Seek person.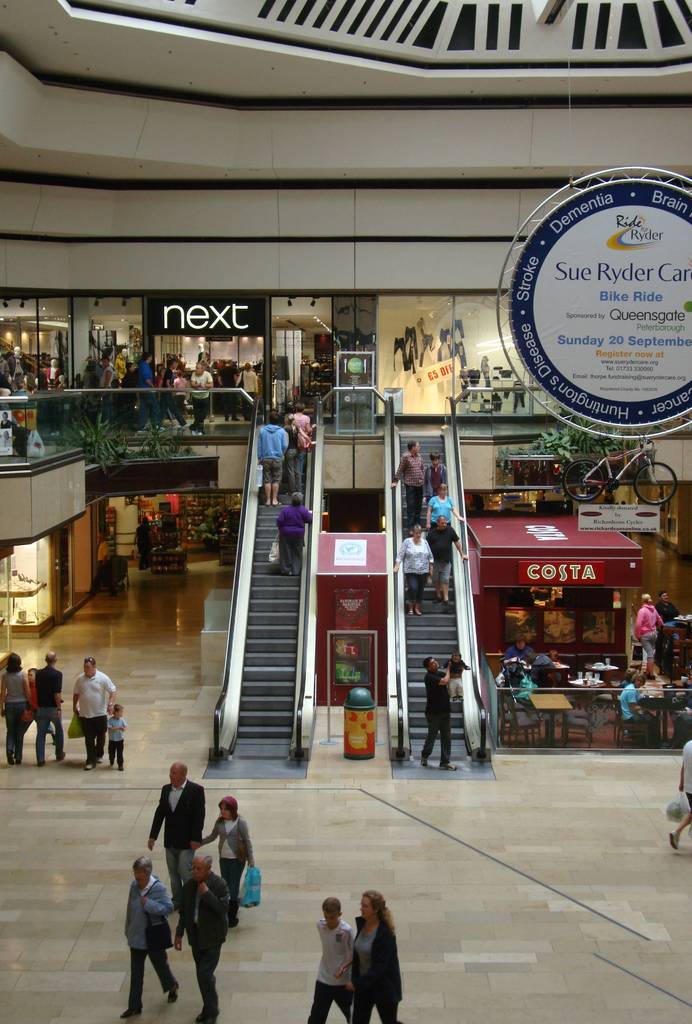
left=428, top=516, right=464, bottom=602.
